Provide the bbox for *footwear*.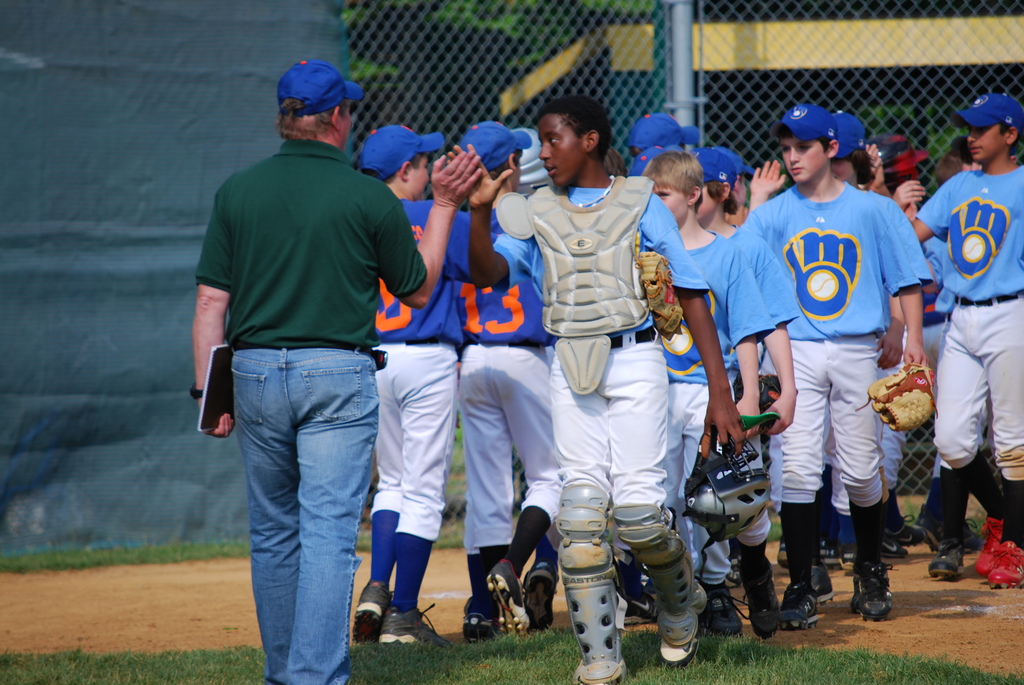
721/542/775/633.
